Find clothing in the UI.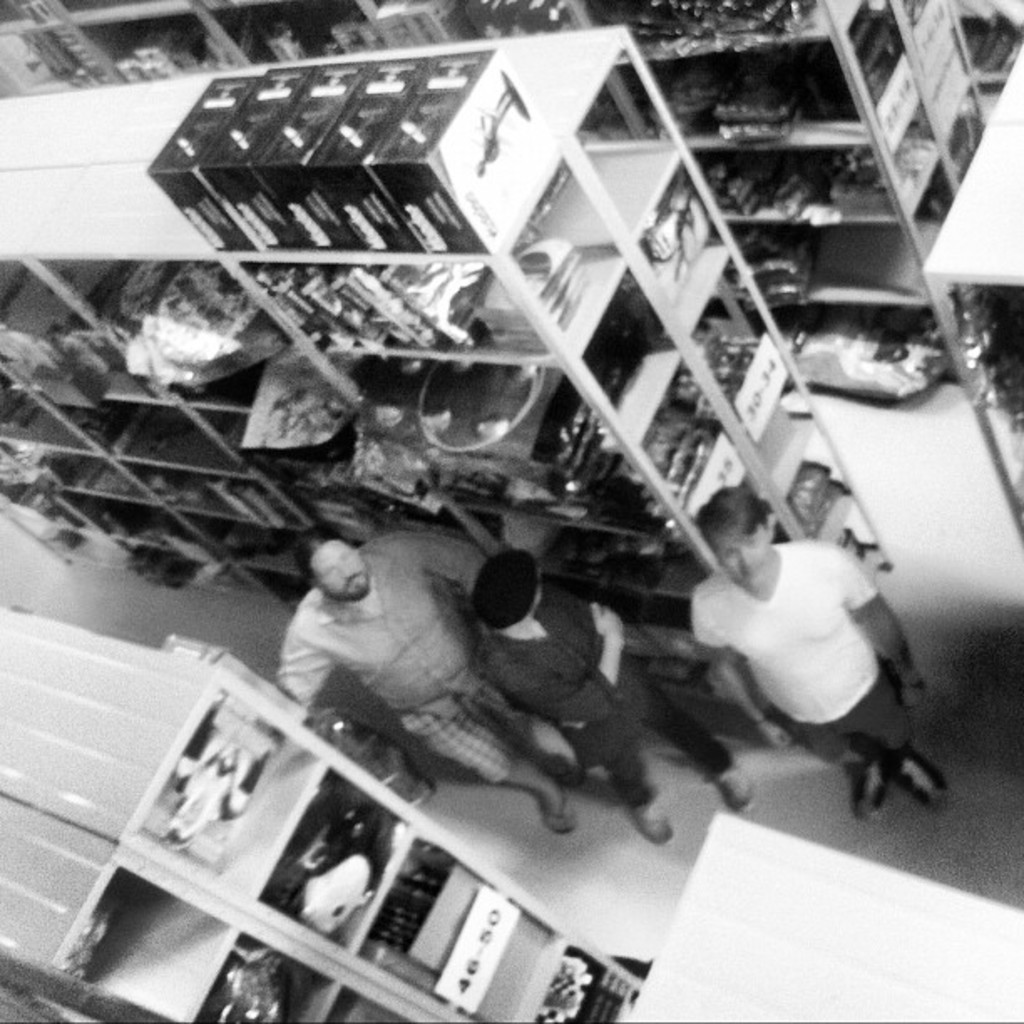
UI element at locate(696, 475, 917, 761).
